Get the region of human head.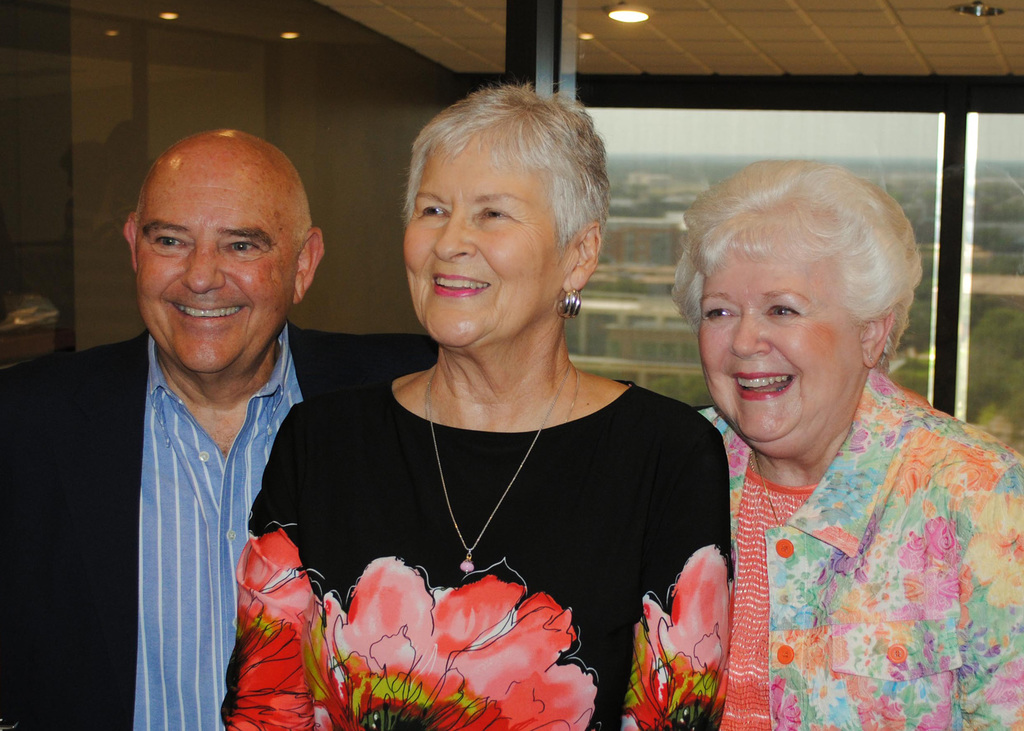
[x1=102, y1=113, x2=319, y2=380].
